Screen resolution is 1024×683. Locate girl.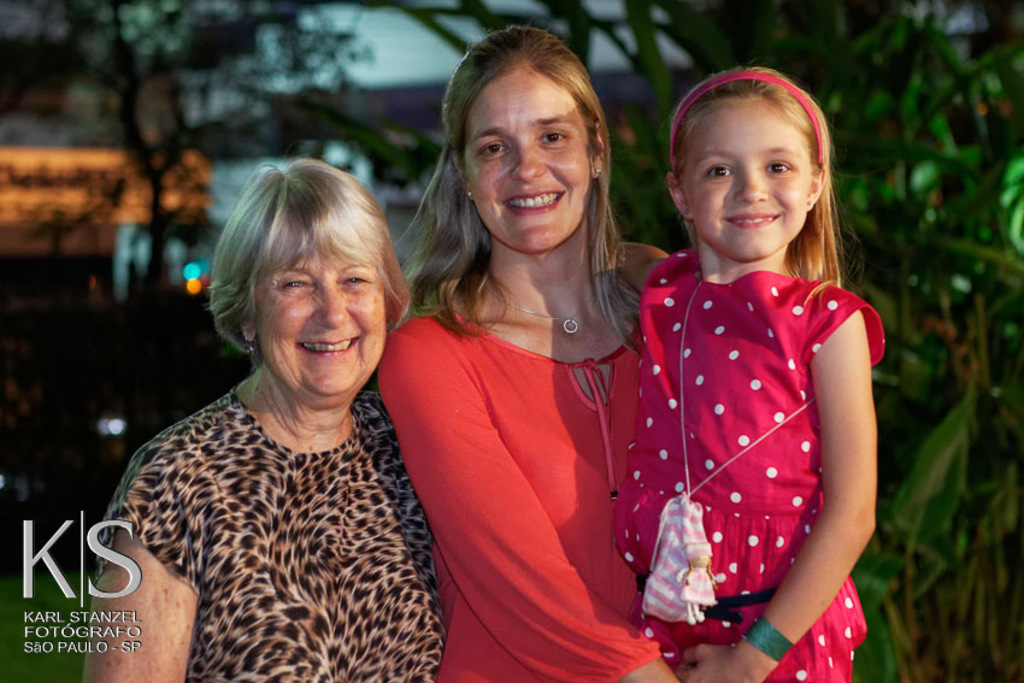
rect(371, 18, 676, 682).
